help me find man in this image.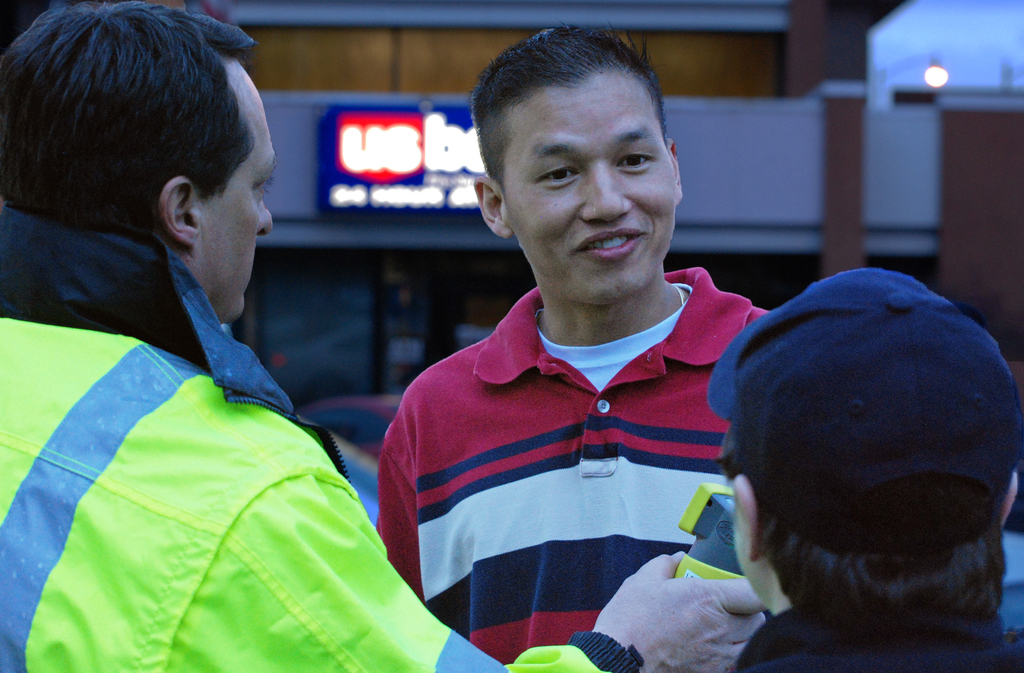
Found it: l=709, t=268, r=1023, b=672.
